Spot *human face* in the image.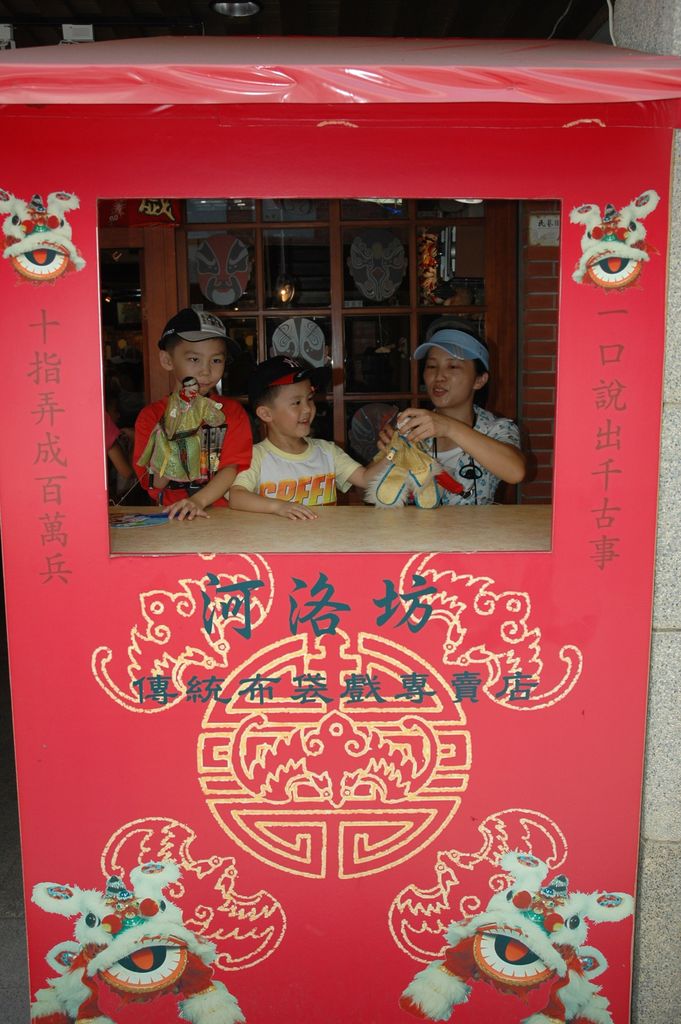
*human face* found at bbox(273, 385, 313, 438).
